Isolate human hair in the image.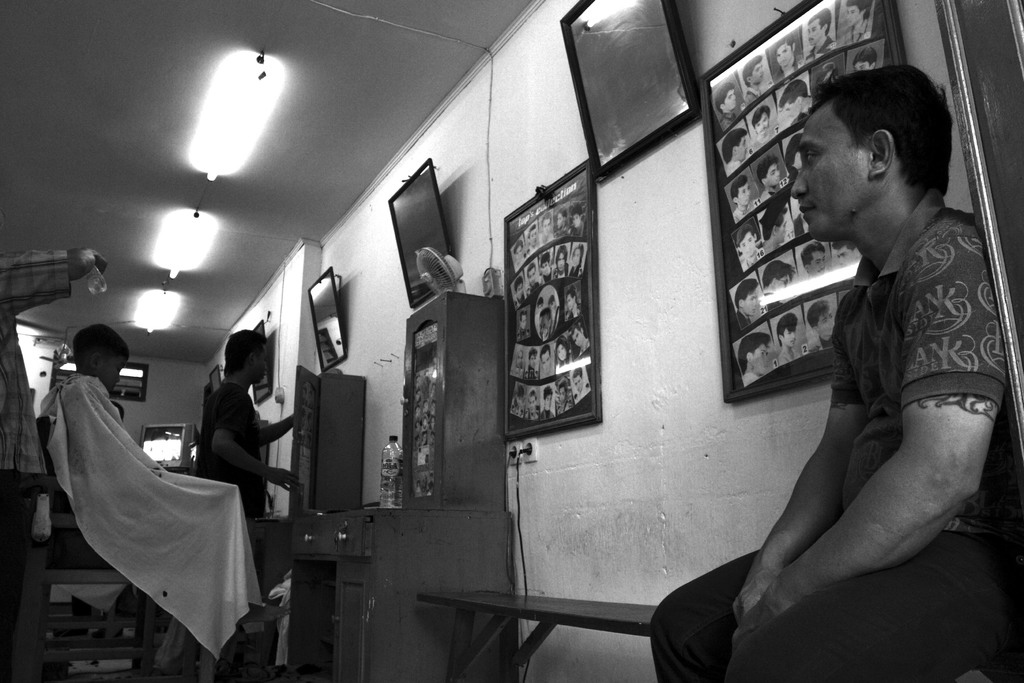
Isolated region: 742,54,765,89.
